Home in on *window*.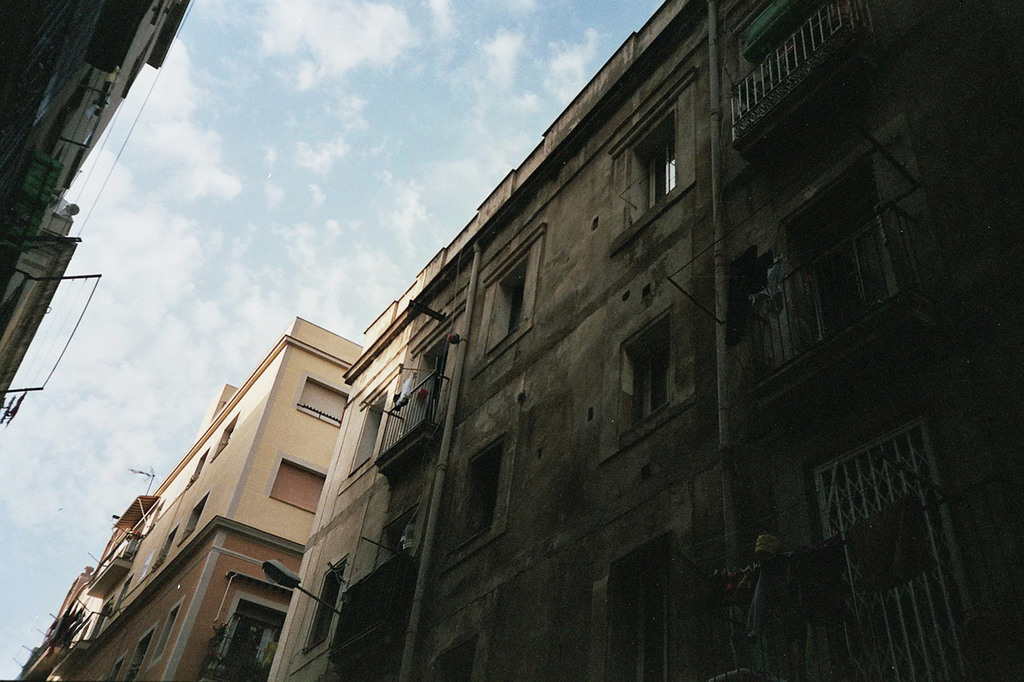
Homed in at detection(298, 375, 349, 429).
